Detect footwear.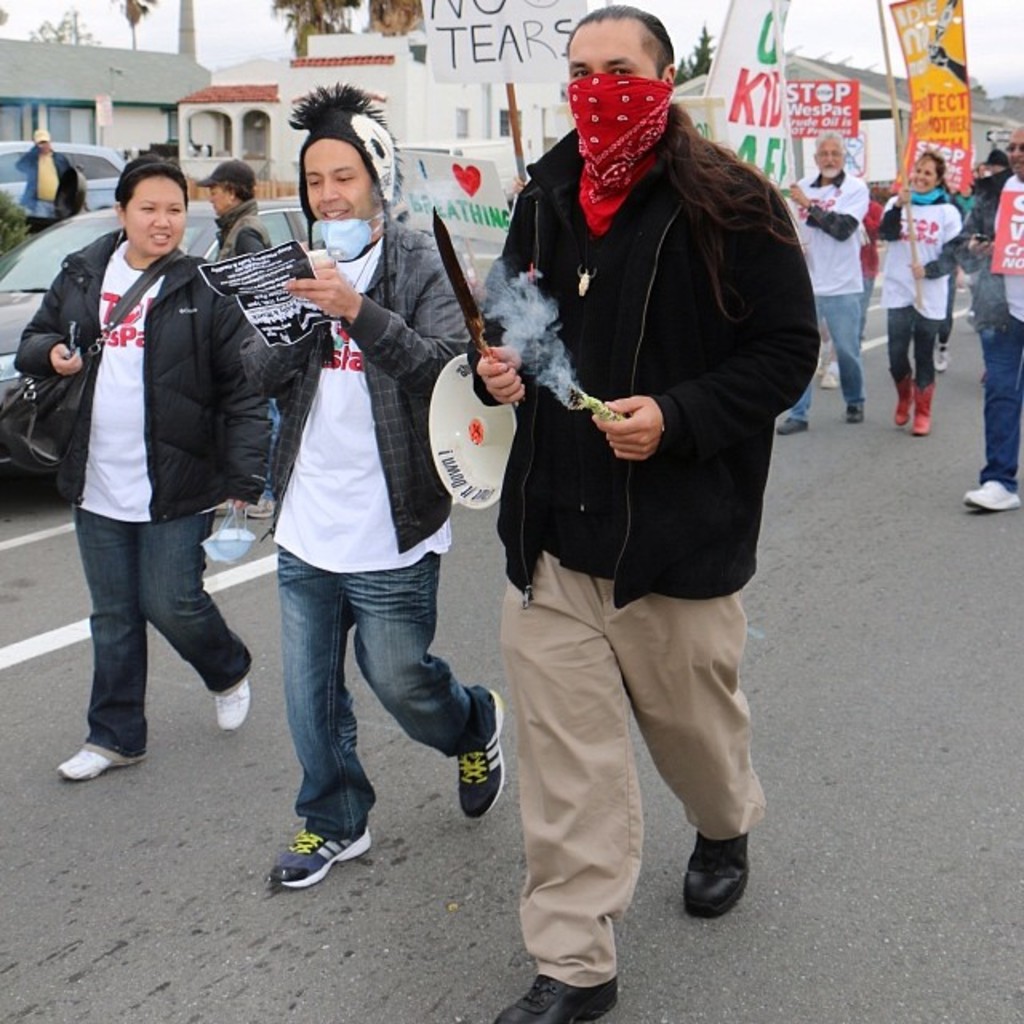
Detected at (left=459, top=686, right=509, bottom=819).
